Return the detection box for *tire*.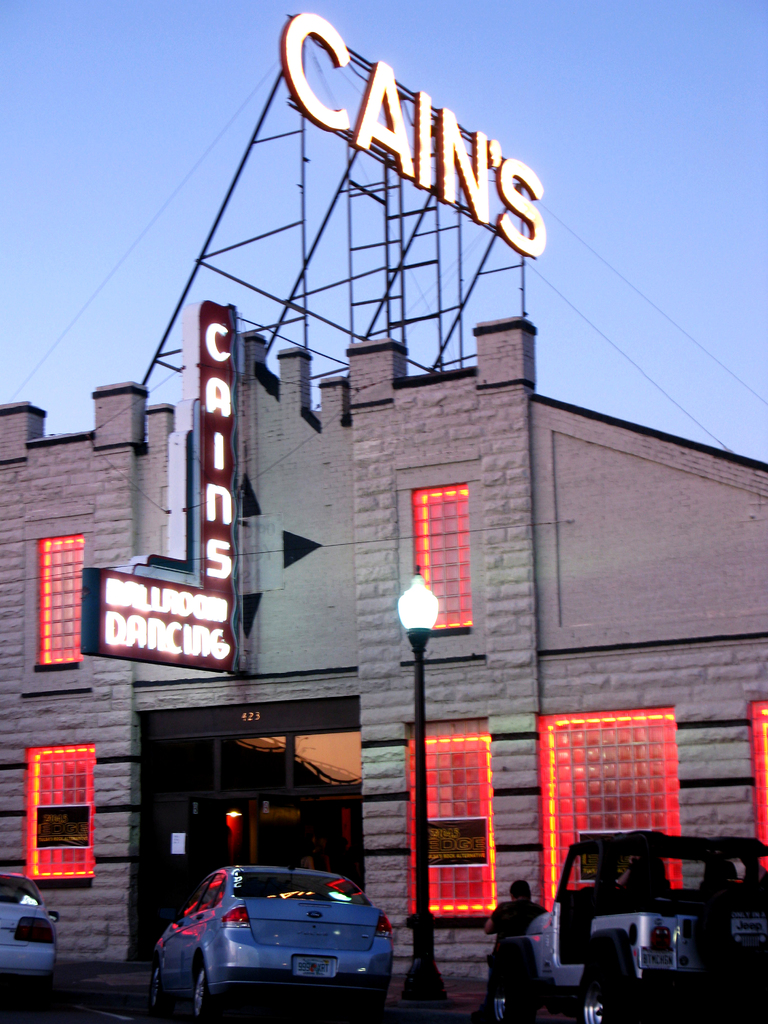
<box>354,991,387,1023</box>.
